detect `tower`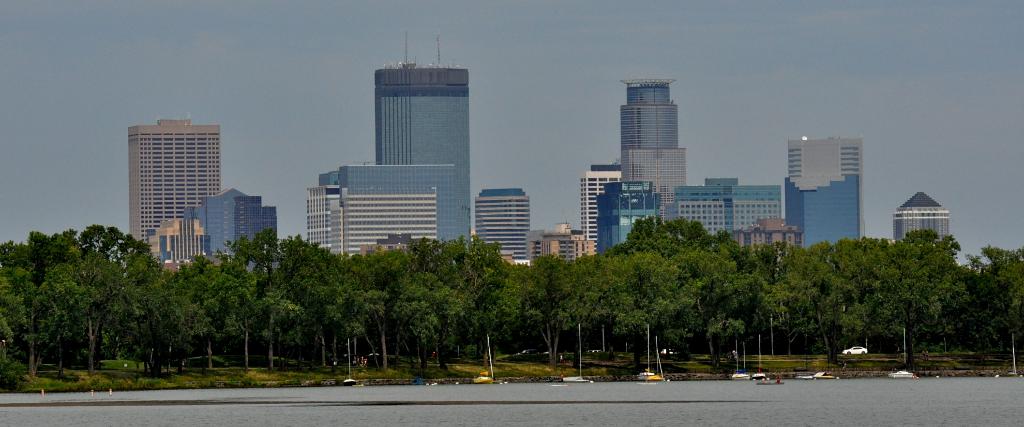
bbox=[783, 132, 861, 252]
